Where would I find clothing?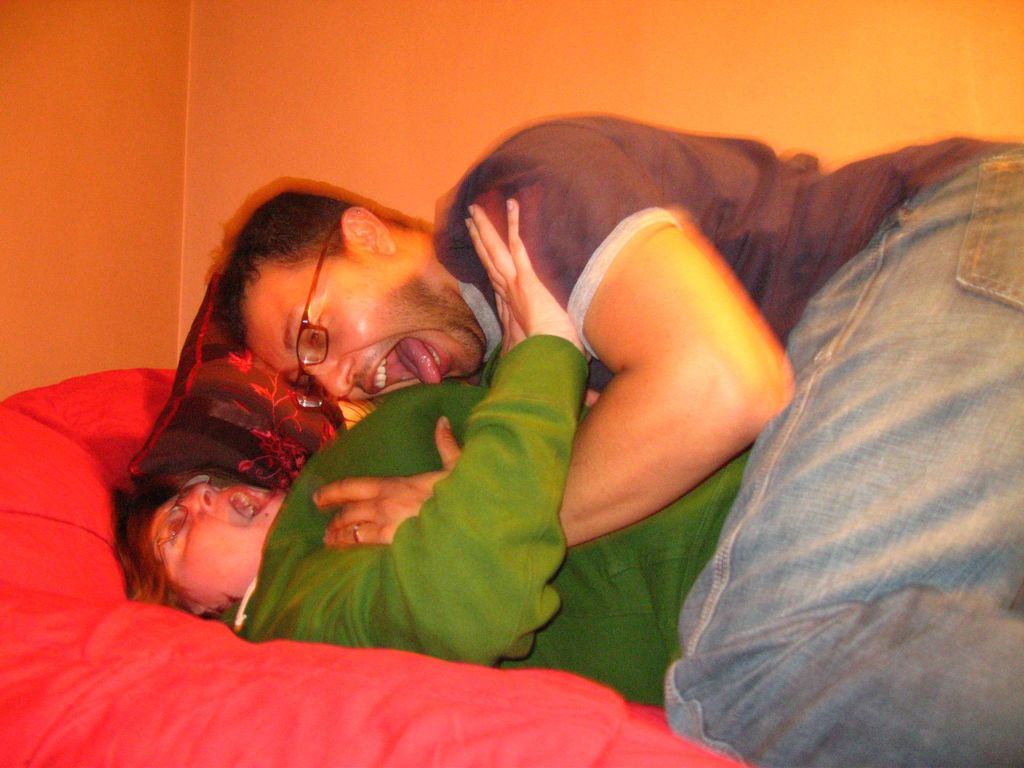
At box=[203, 326, 761, 698].
